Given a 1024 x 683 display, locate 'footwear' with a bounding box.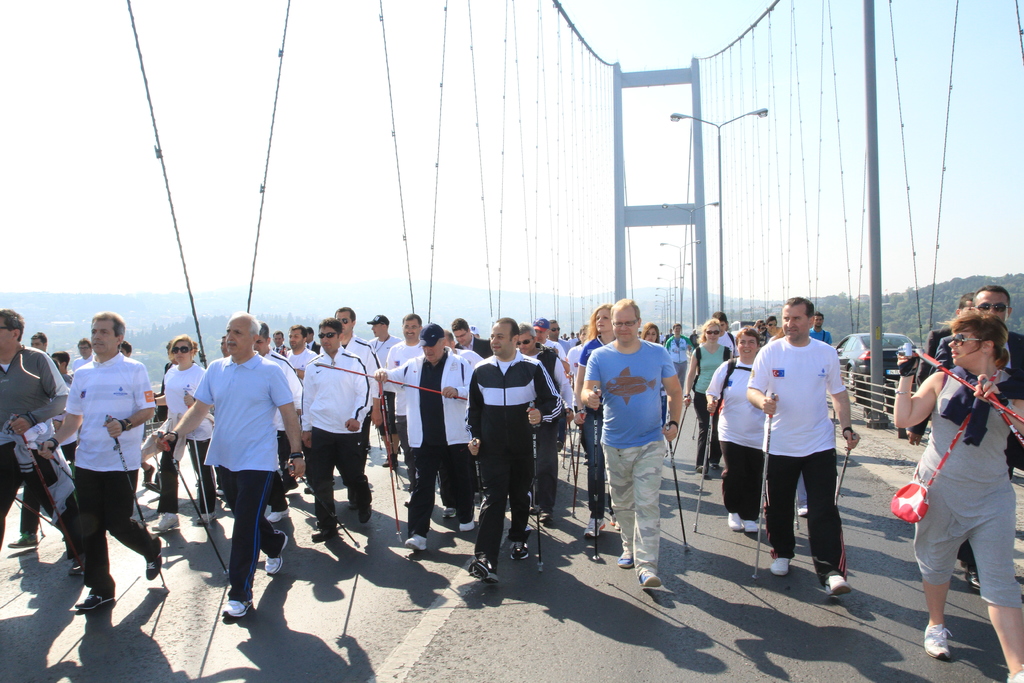
Located: bbox=(262, 530, 294, 577).
